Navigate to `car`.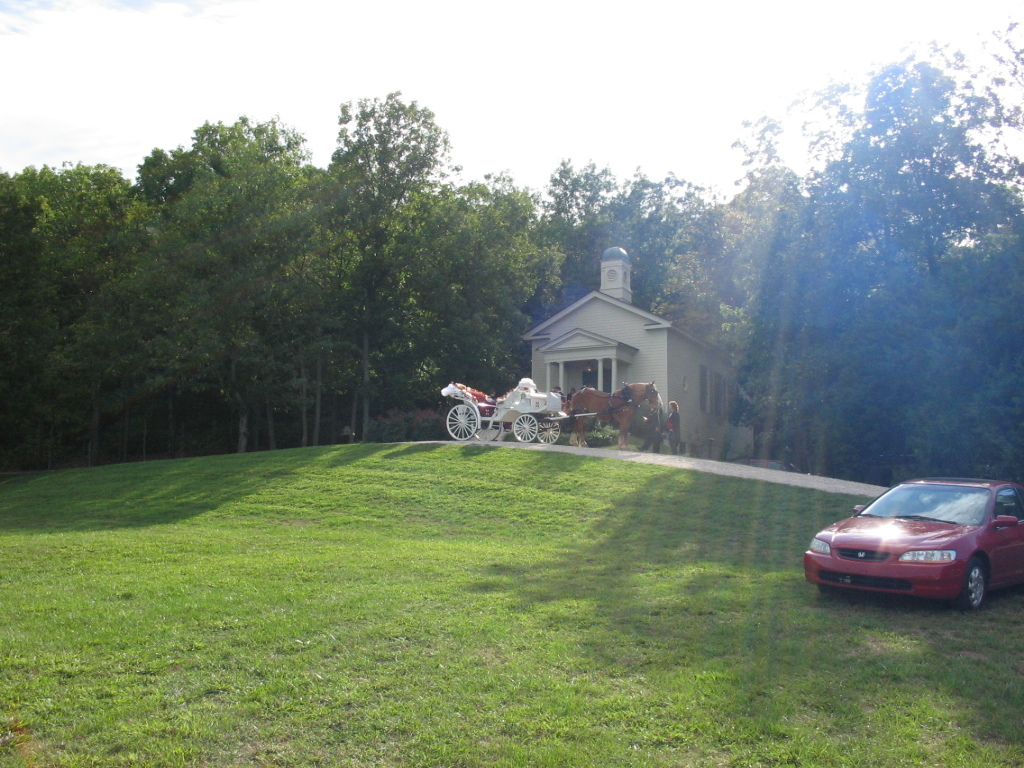
Navigation target: <box>342,425,355,443</box>.
